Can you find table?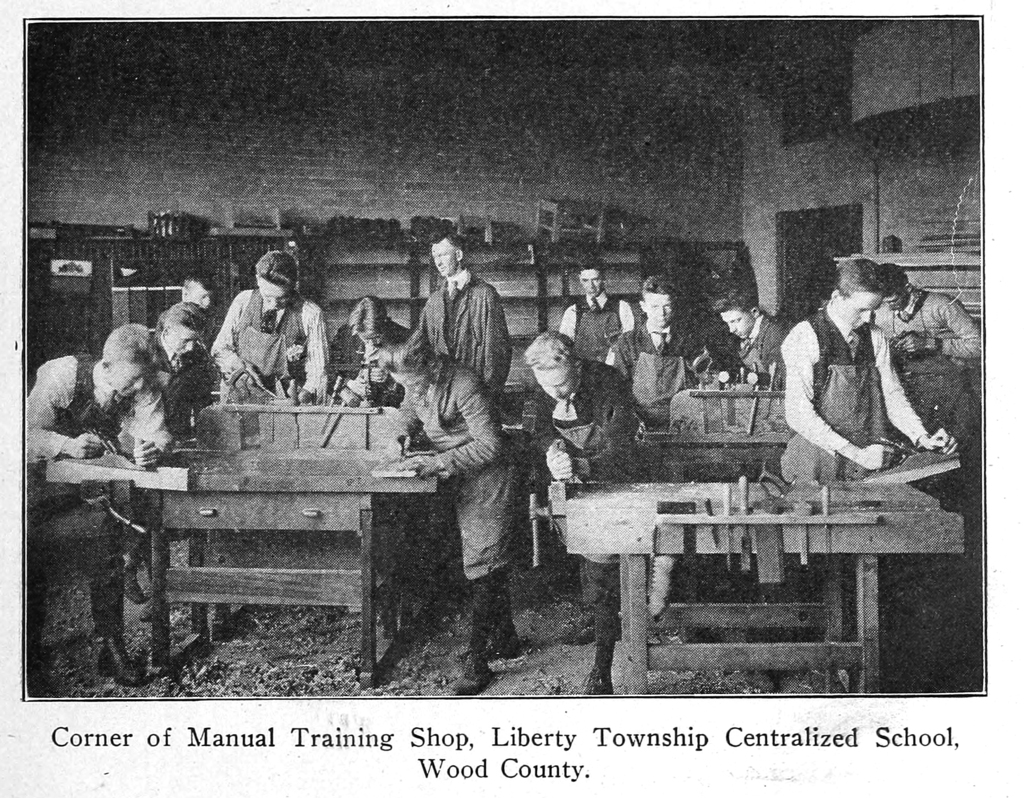
Yes, bounding box: l=60, t=403, r=447, b=671.
